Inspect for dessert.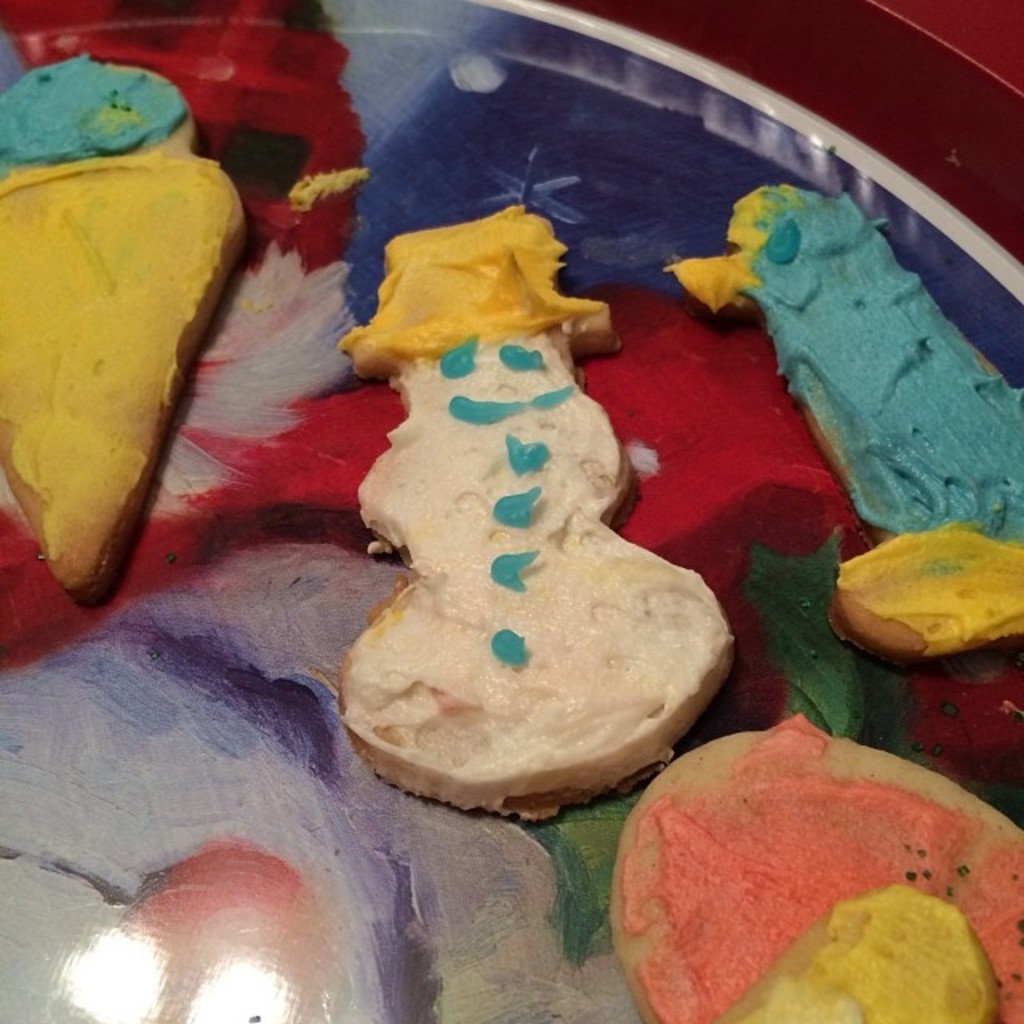
Inspection: BBox(670, 186, 1022, 674).
